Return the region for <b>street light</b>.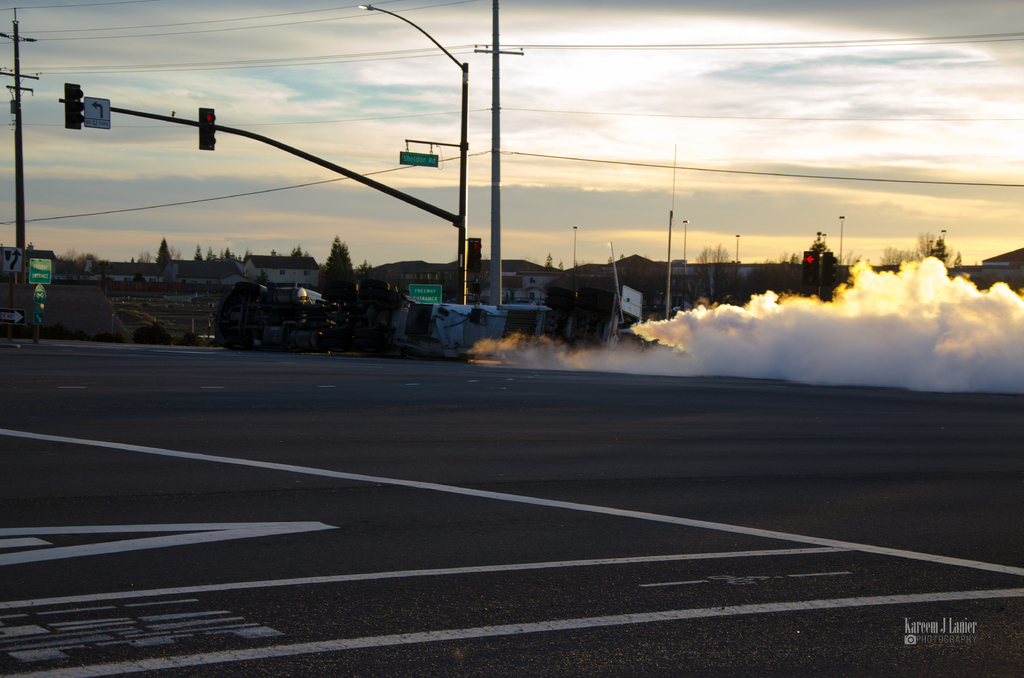
bbox(942, 227, 948, 264).
